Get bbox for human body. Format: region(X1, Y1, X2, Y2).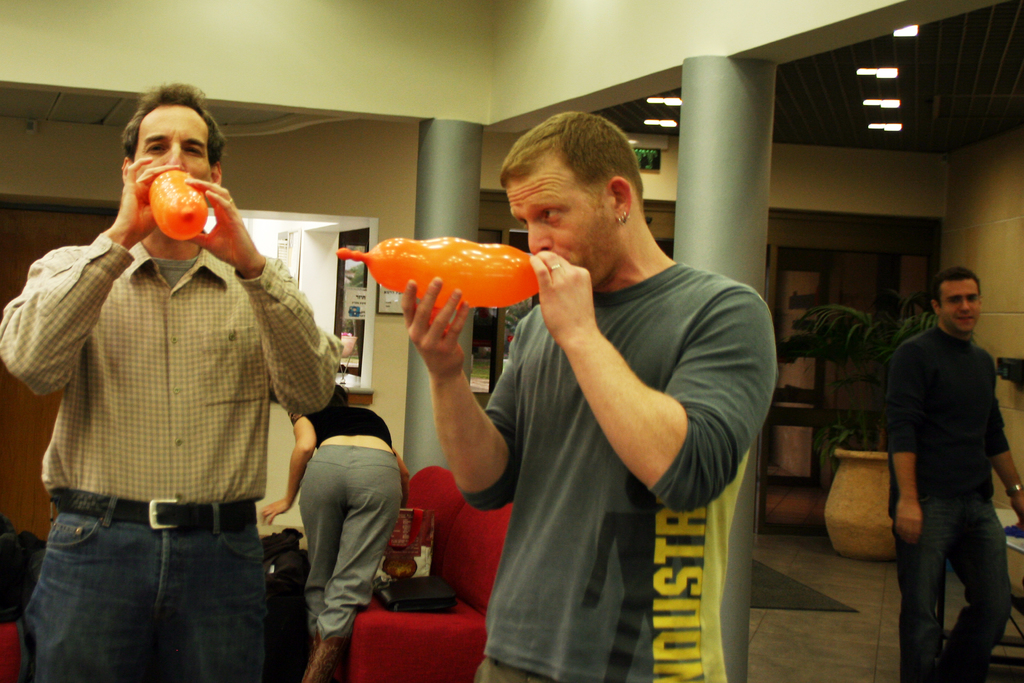
region(399, 240, 785, 682).
